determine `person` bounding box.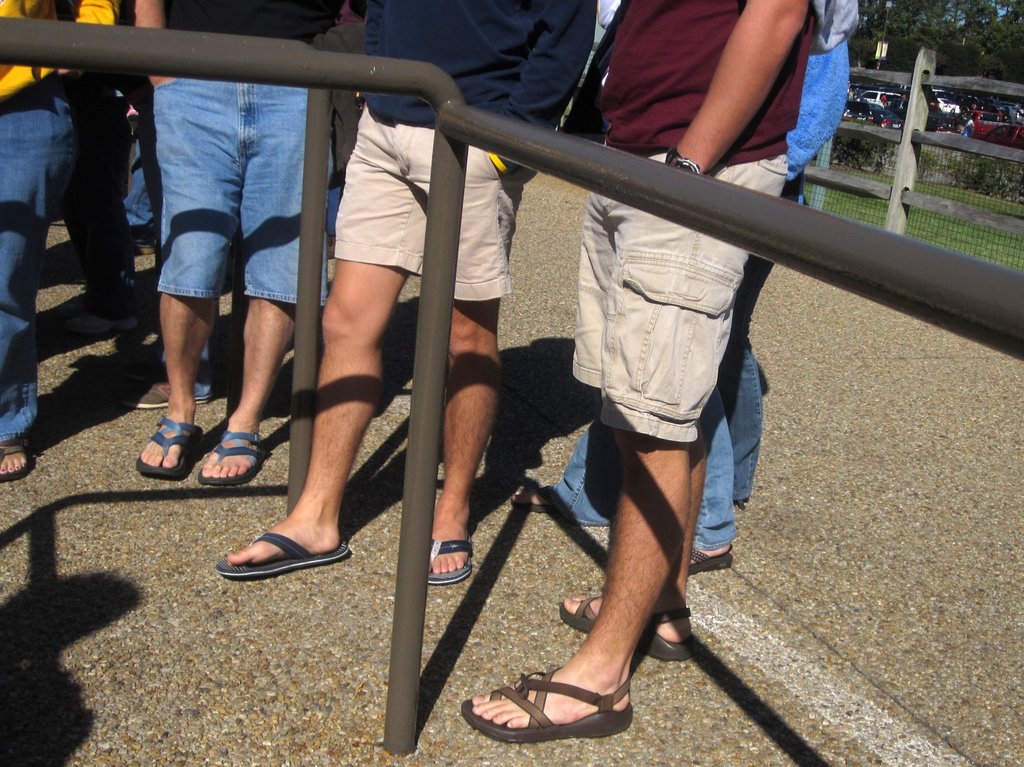
Determined: (left=513, top=0, right=852, bottom=580).
